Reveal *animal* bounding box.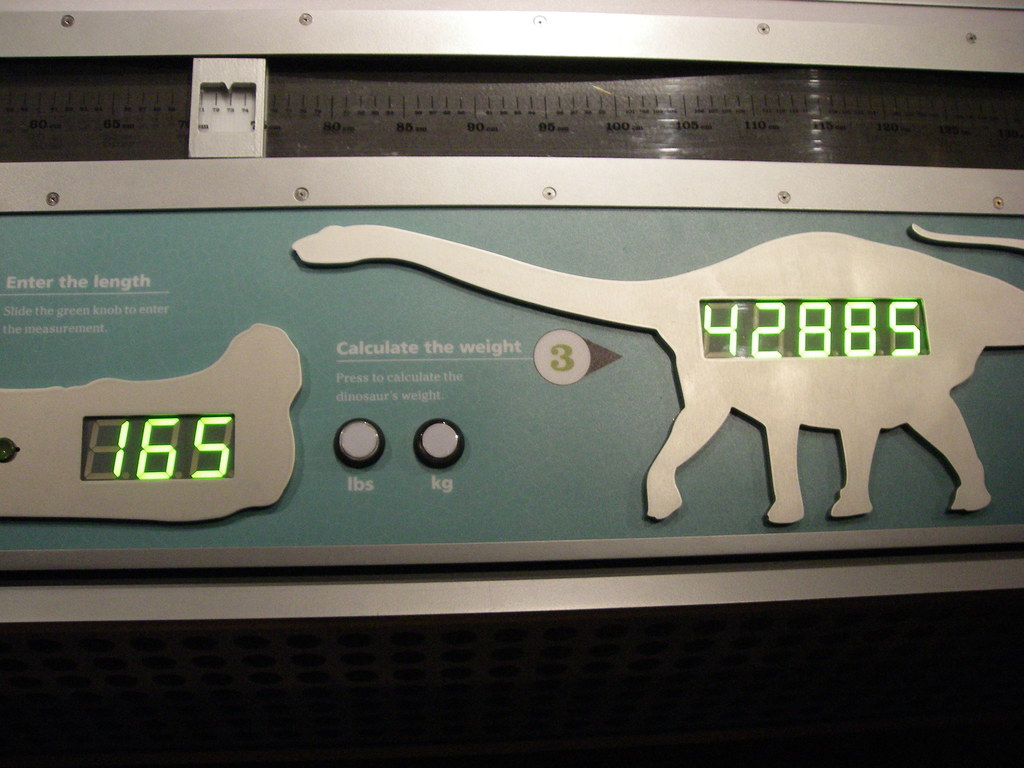
Revealed: [left=291, top=219, right=1023, bottom=525].
